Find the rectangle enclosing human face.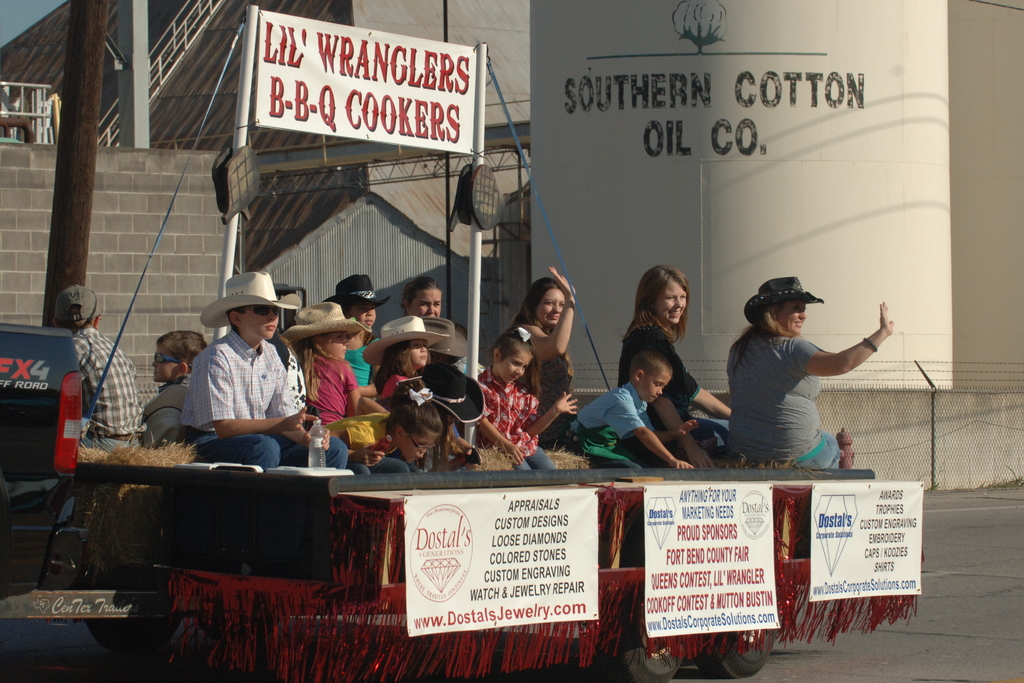
[152,344,176,383].
